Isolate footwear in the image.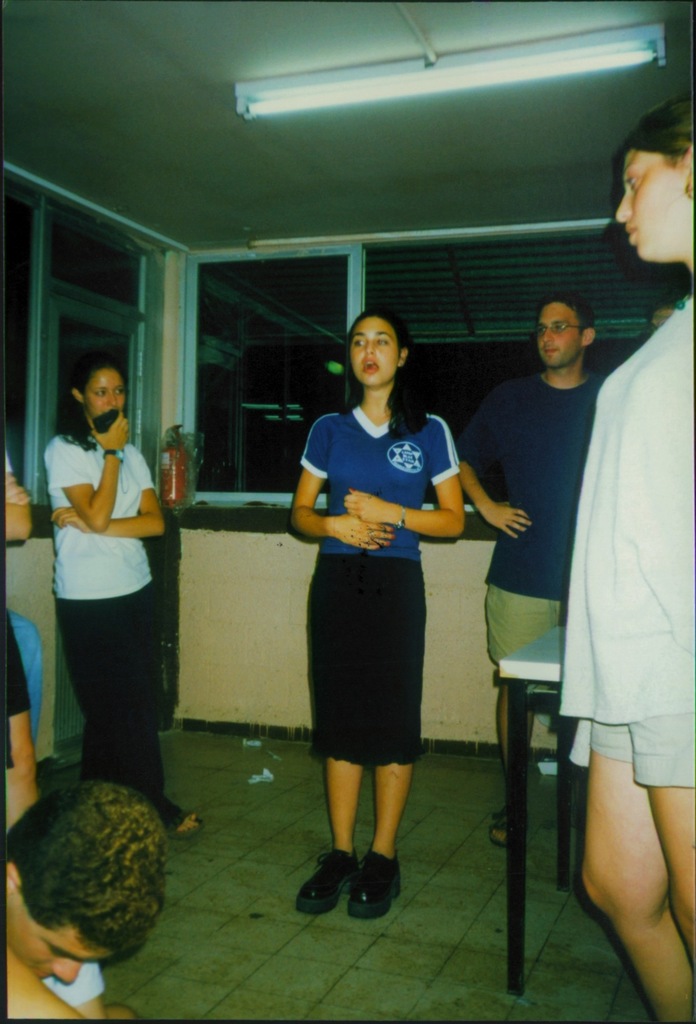
Isolated region: (287,854,363,917).
